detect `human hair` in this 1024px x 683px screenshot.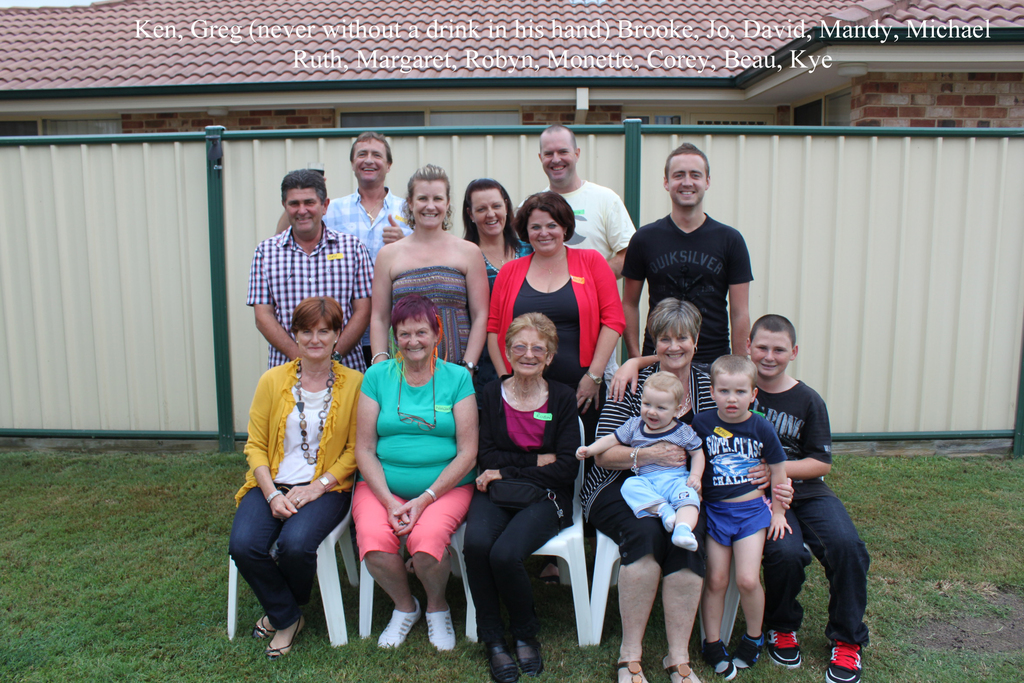
Detection: (left=539, top=124, right=577, bottom=149).
